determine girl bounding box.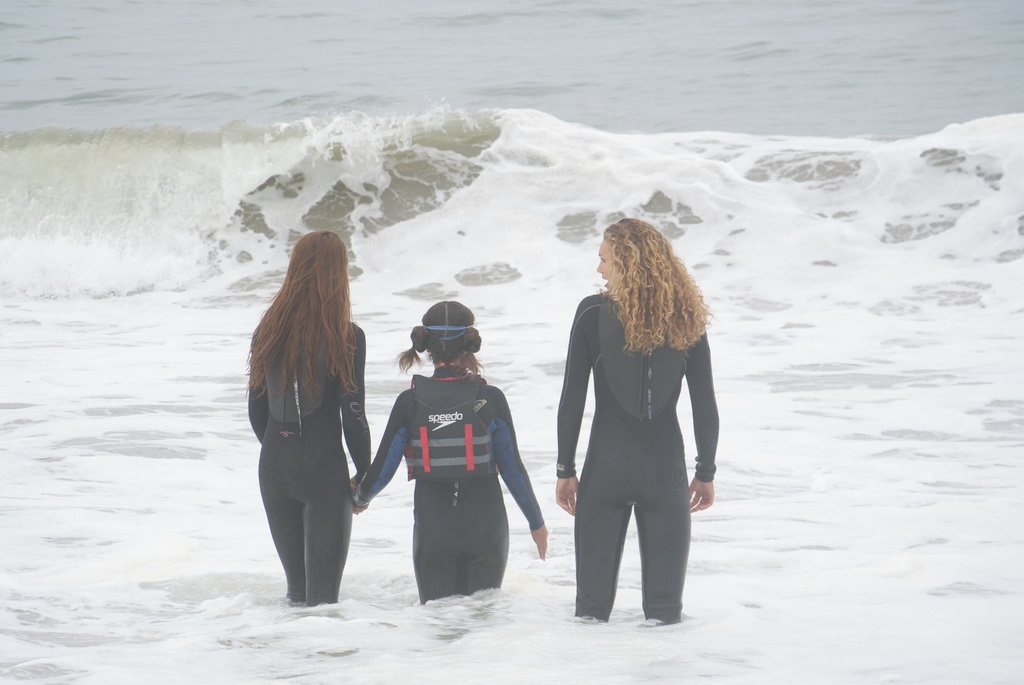
Determined: select_region(557, 212, 721, 623).
